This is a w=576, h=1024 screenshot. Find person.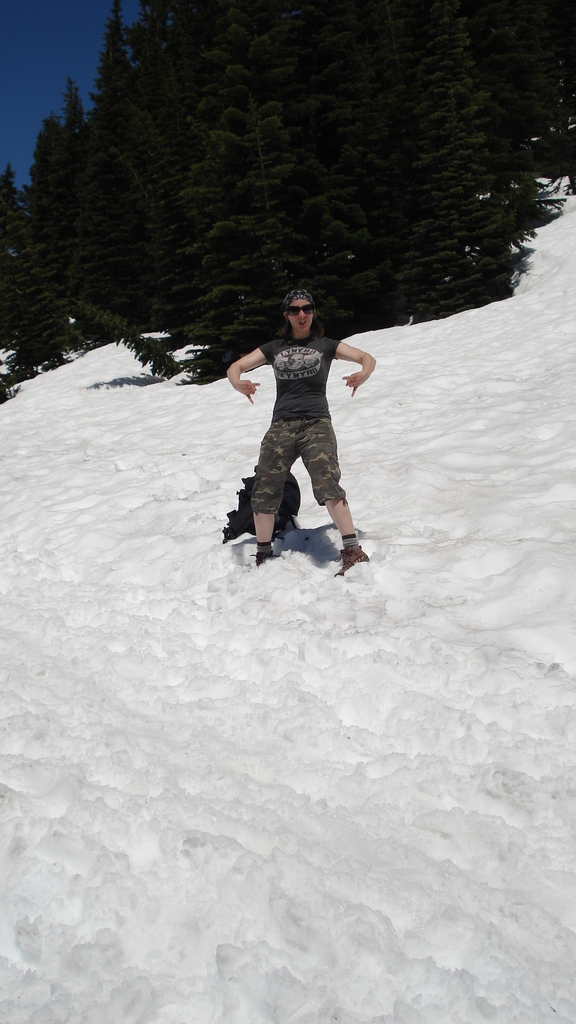
Bounding box: Rect(231, 285, 380, 575).
